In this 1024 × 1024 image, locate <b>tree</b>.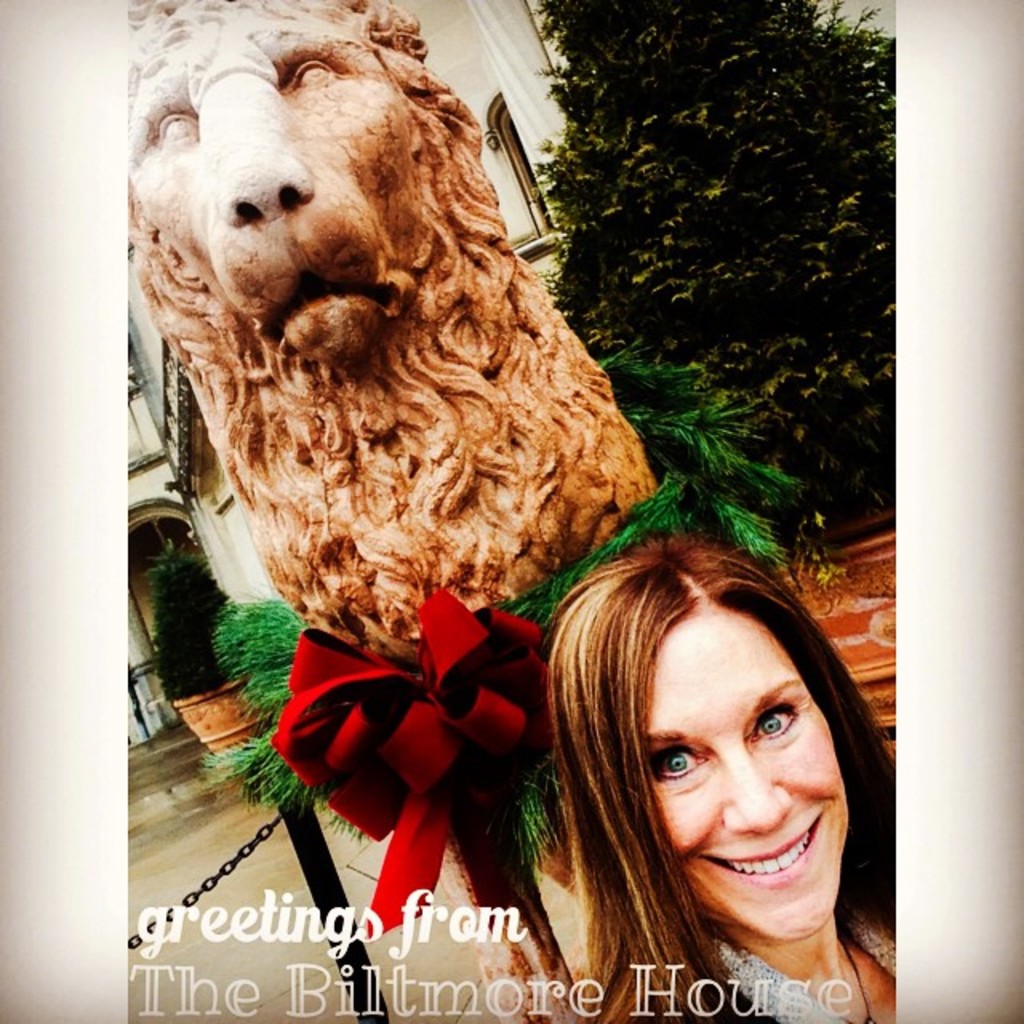
Bounding box: [left=536, top=0, right=894, bottom=546].
